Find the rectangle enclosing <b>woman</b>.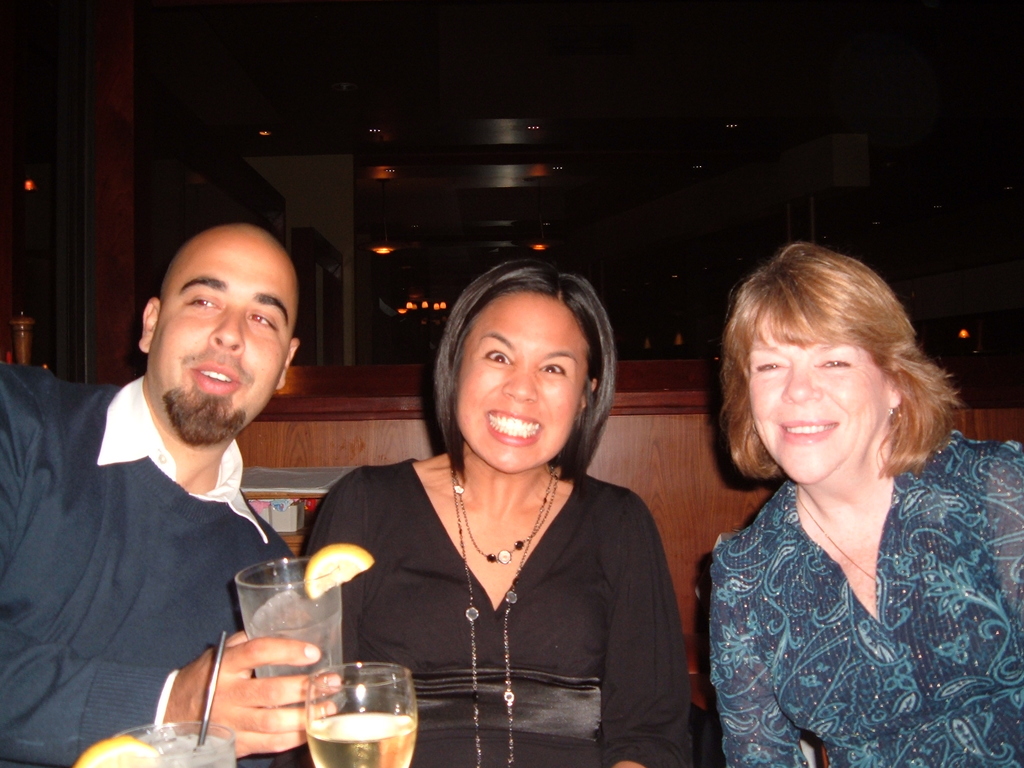
711 238 1023 767.
